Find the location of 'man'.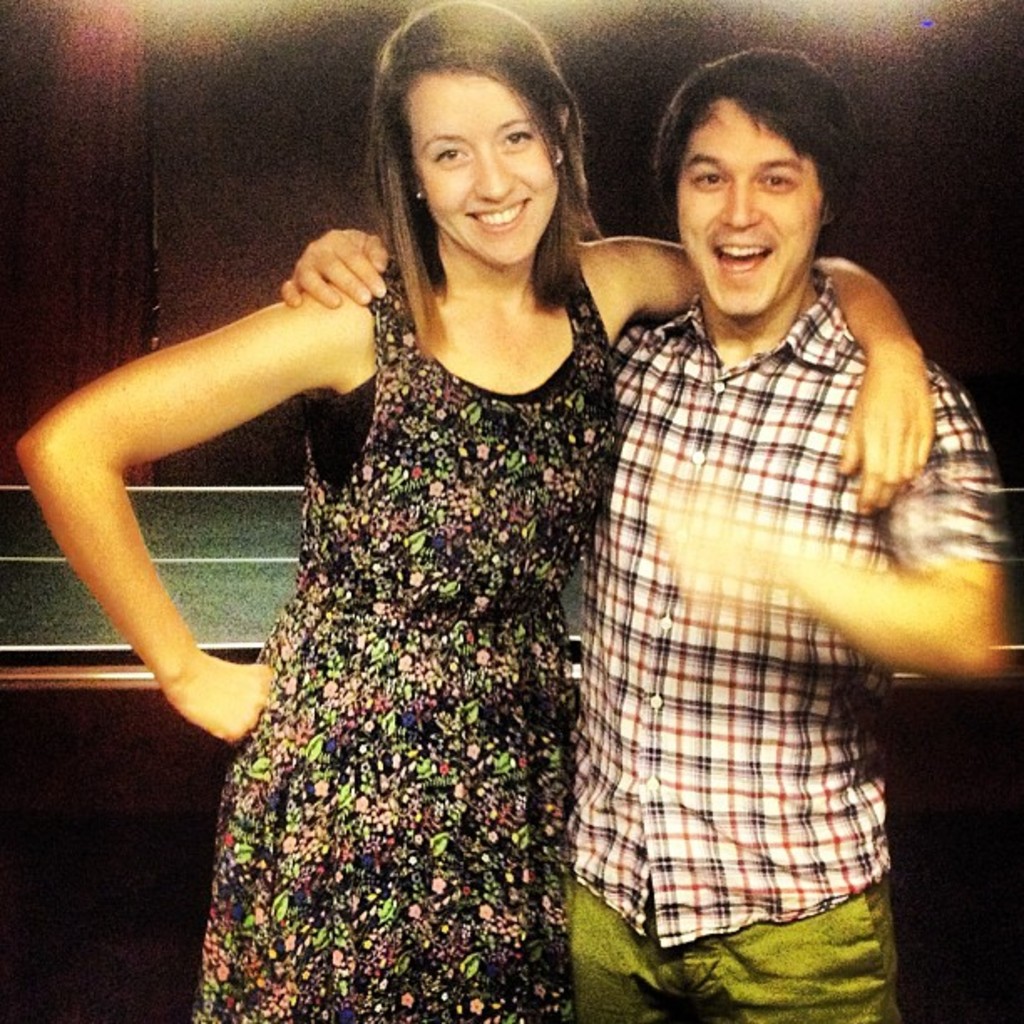
Location: {"x1": 283, "y1": 44, "x2": 1007, "y2": 1022}.
